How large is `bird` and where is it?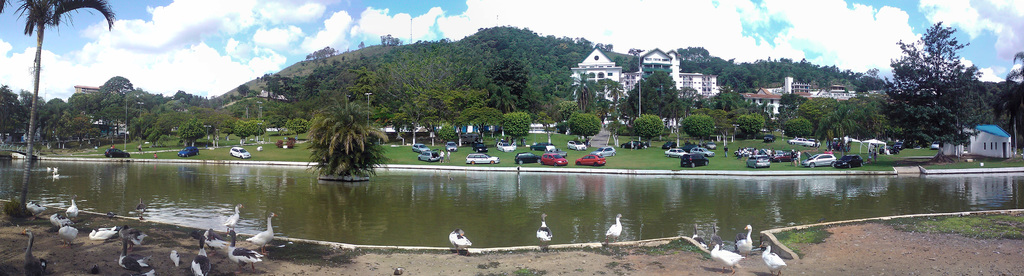
Bounding box: [710, 241, 746, 274].
